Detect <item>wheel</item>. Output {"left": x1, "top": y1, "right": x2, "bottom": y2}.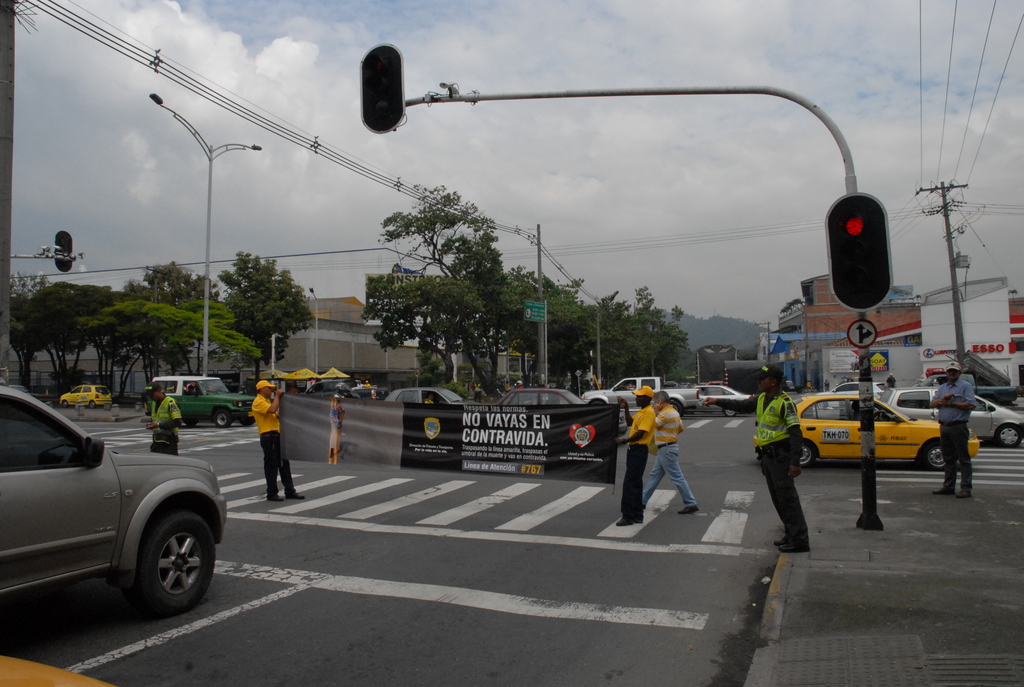
{"left": 131, "top": 505, "right": 218, "bottom": 619}.
